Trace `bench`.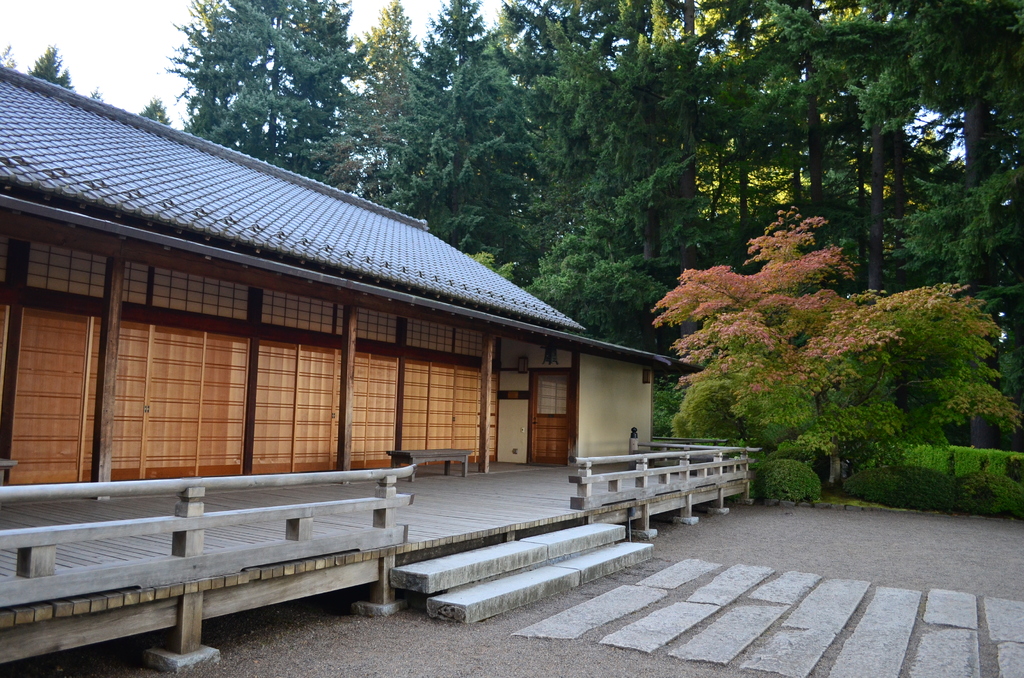
Traced to [387,444,474,481].
